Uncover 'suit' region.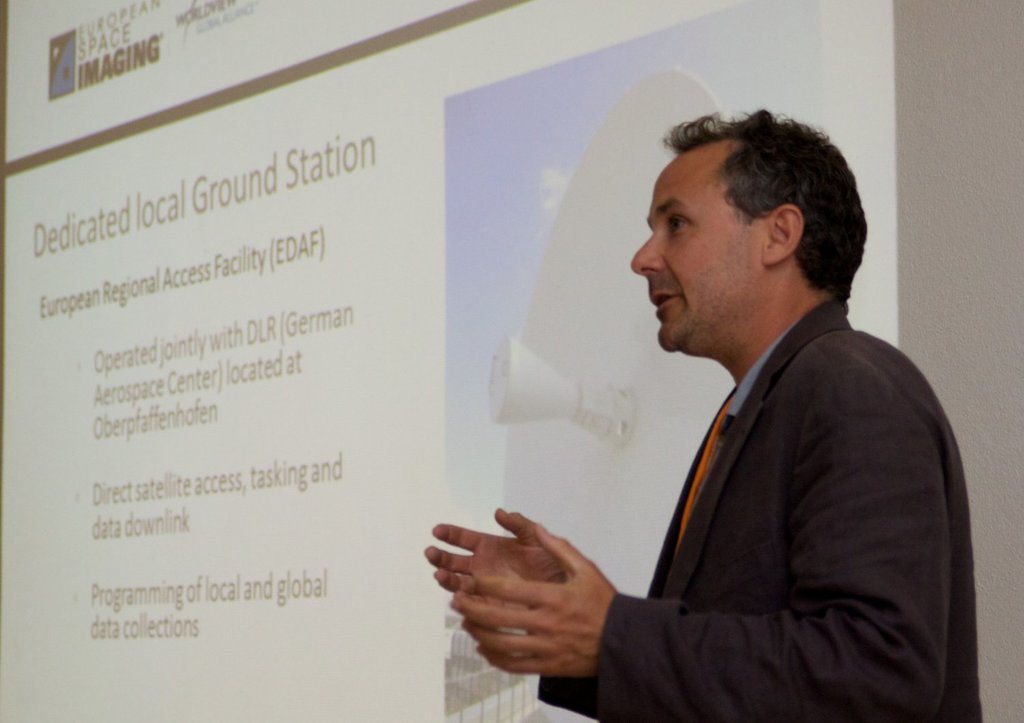
Uncovered: x1=538 y1=292 x2=981 y2=714.
